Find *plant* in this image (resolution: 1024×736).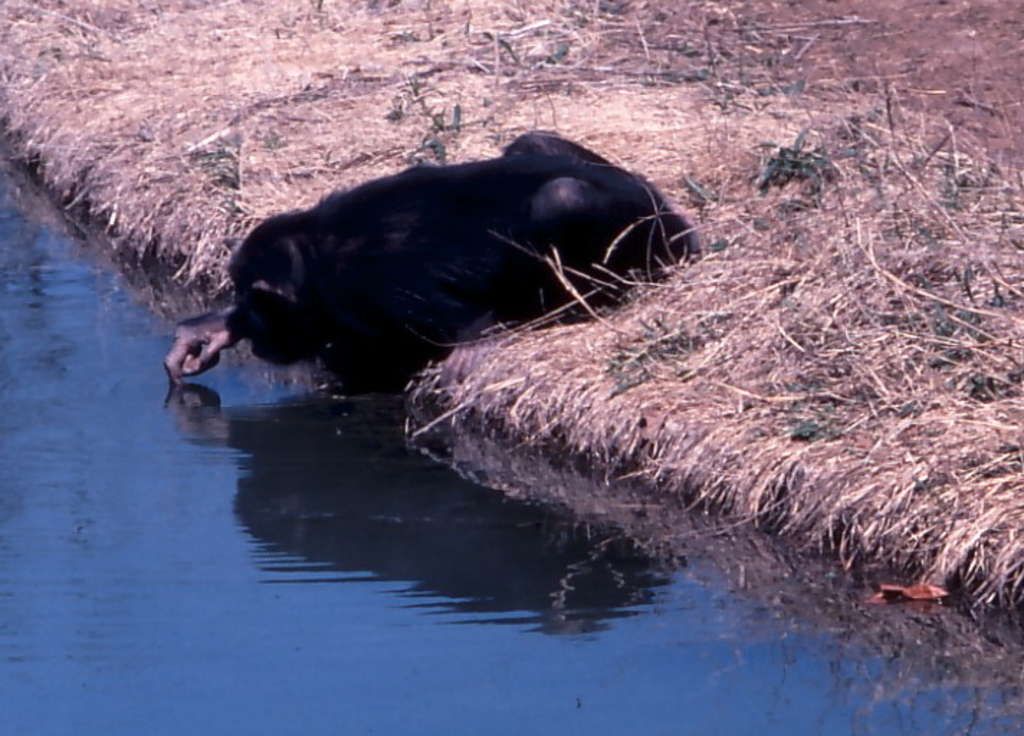
<bbox>200, 129, 250, 188</bbox>.
